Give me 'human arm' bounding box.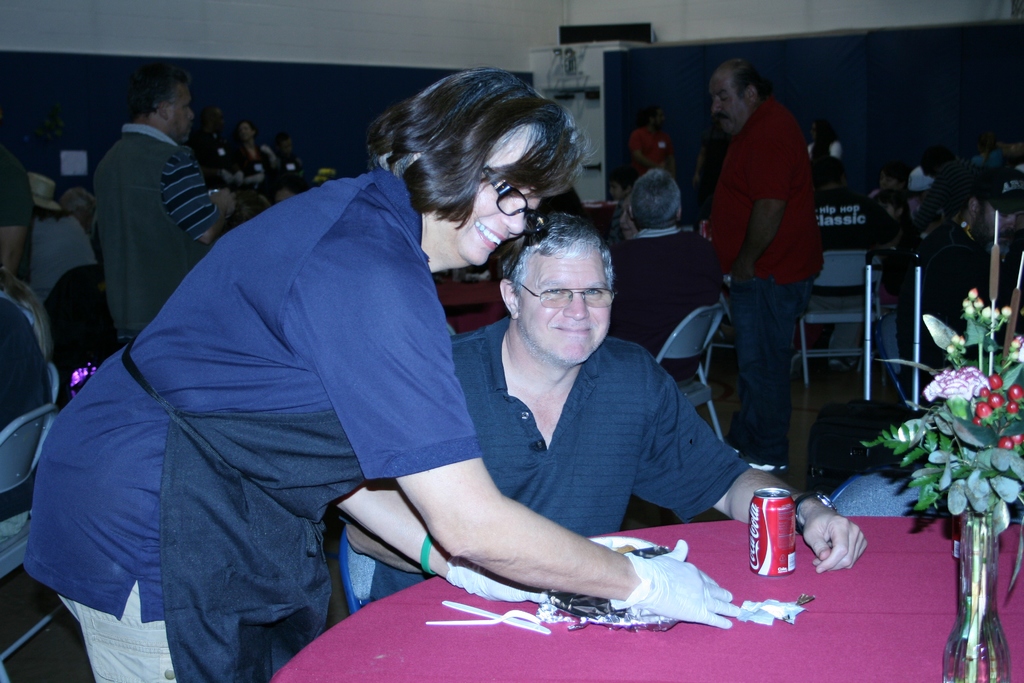
(left=694, top=235, right=730, bottom=314).
